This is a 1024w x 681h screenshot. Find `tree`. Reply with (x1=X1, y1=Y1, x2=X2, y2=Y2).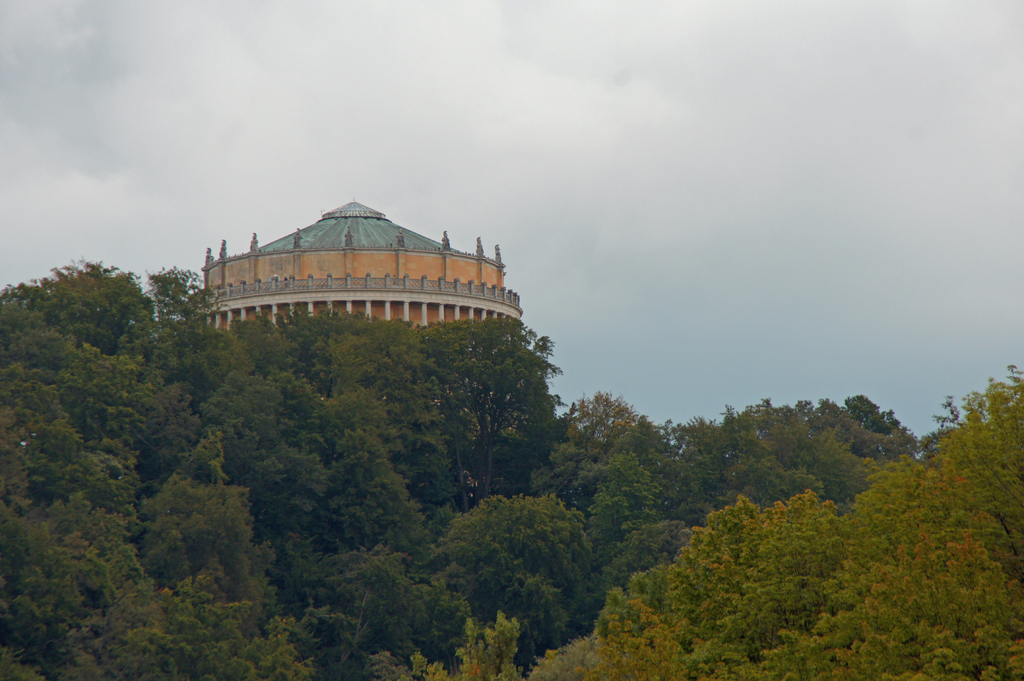
(x1=426, y1=494, x2=602, y2=680).
